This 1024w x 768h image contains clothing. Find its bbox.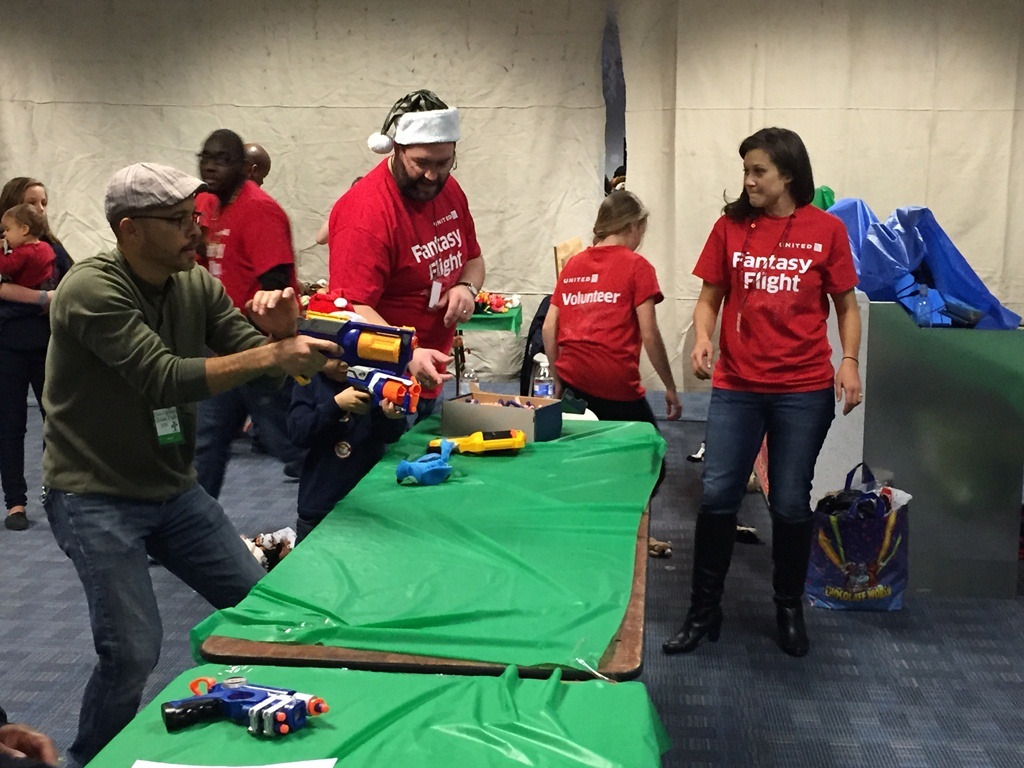
313 139 527 429.
